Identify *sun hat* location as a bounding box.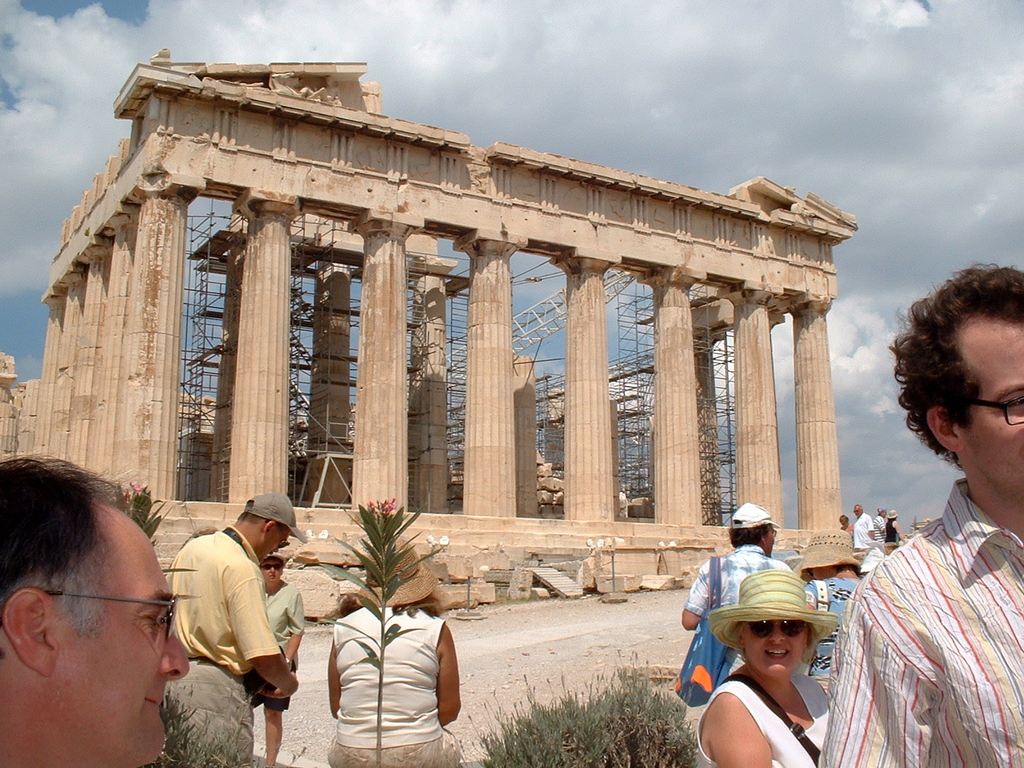
(left=234, top=488, right=308, bottom=543).
